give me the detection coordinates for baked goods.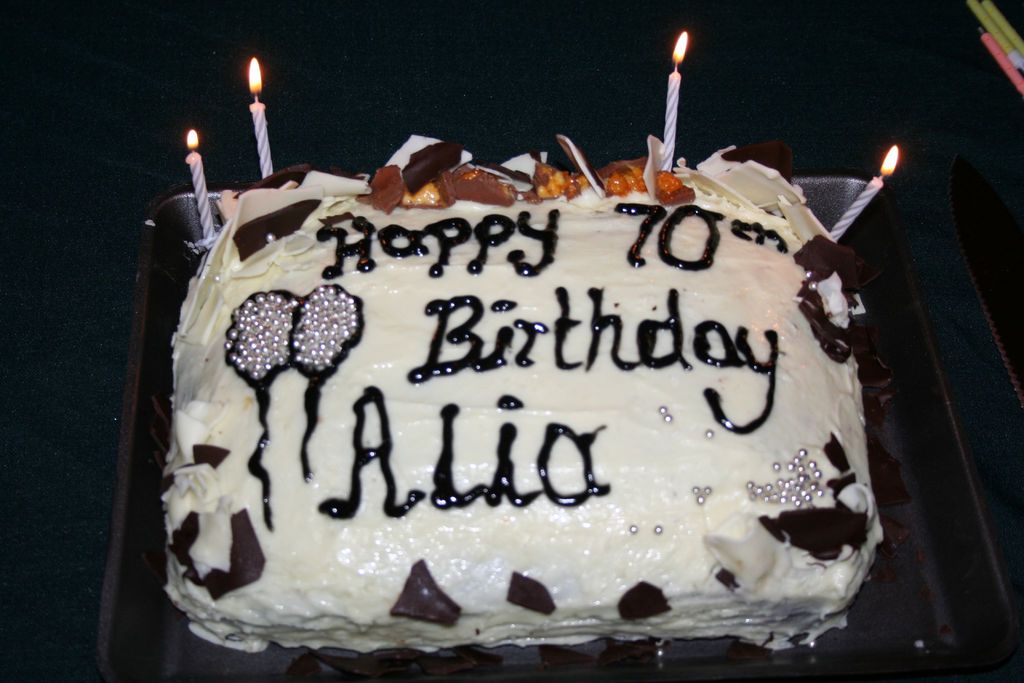
pyautogui.locateOnScreen(143, 134, 885, 672).
